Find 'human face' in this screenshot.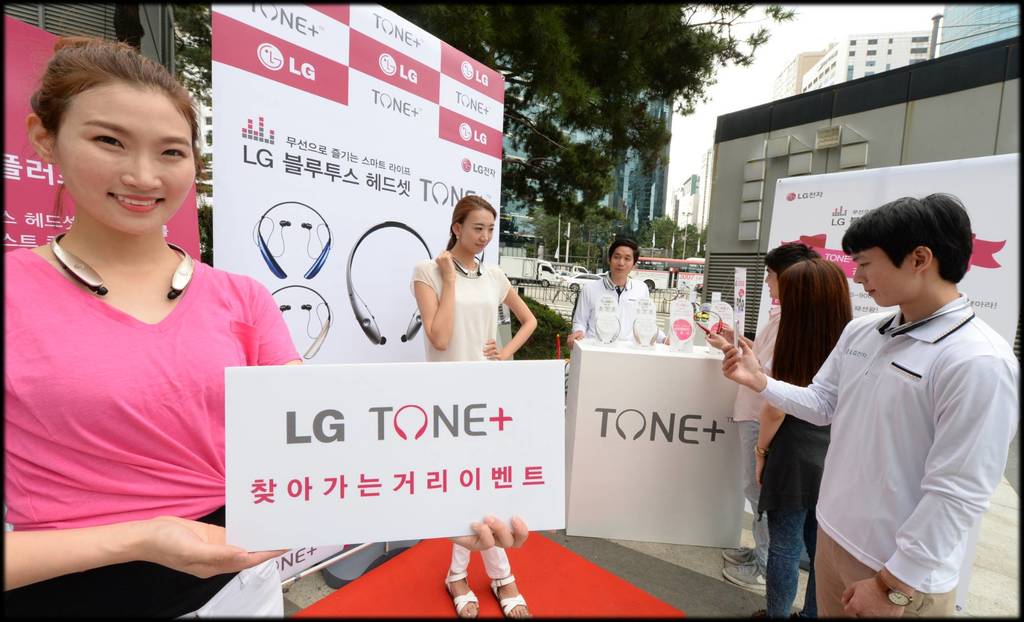
The bounding box for 'human face' is [764, 266, 780, 297].
